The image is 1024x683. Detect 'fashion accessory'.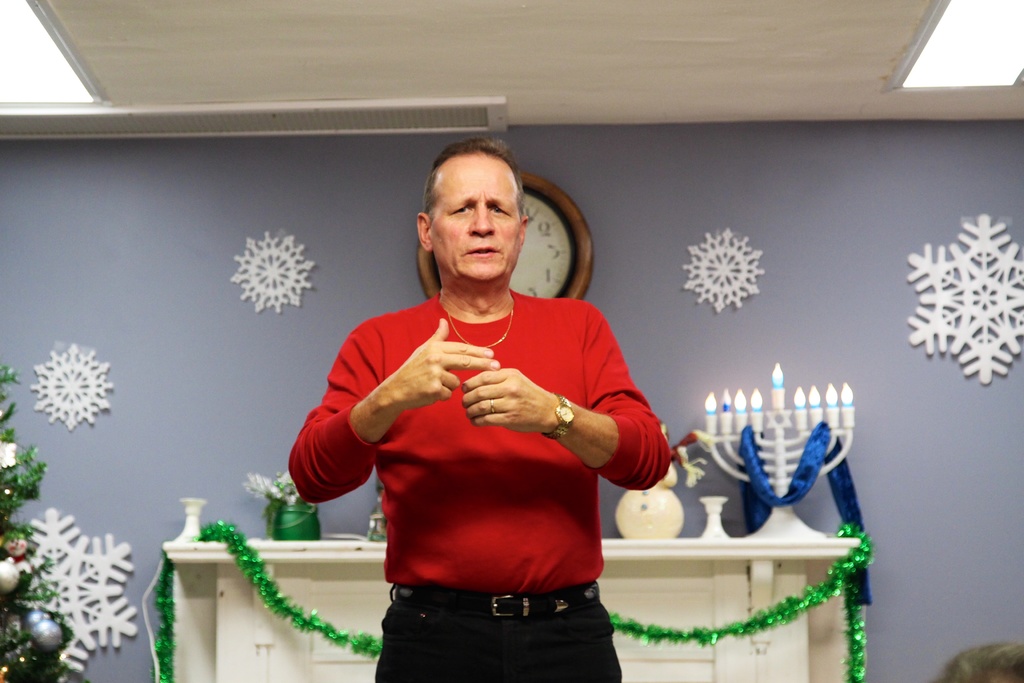
Detection: box=[436, 299, 516, 349].
